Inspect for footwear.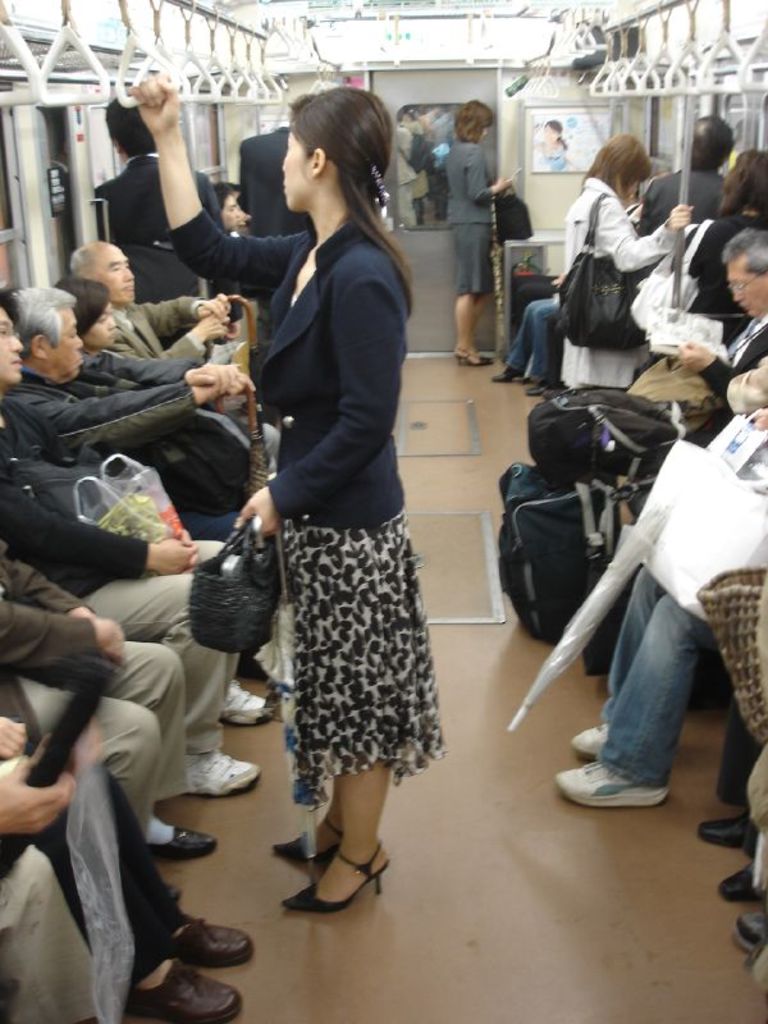
Inspection: <bbox>215, 684, 282, 732</bbox>.
